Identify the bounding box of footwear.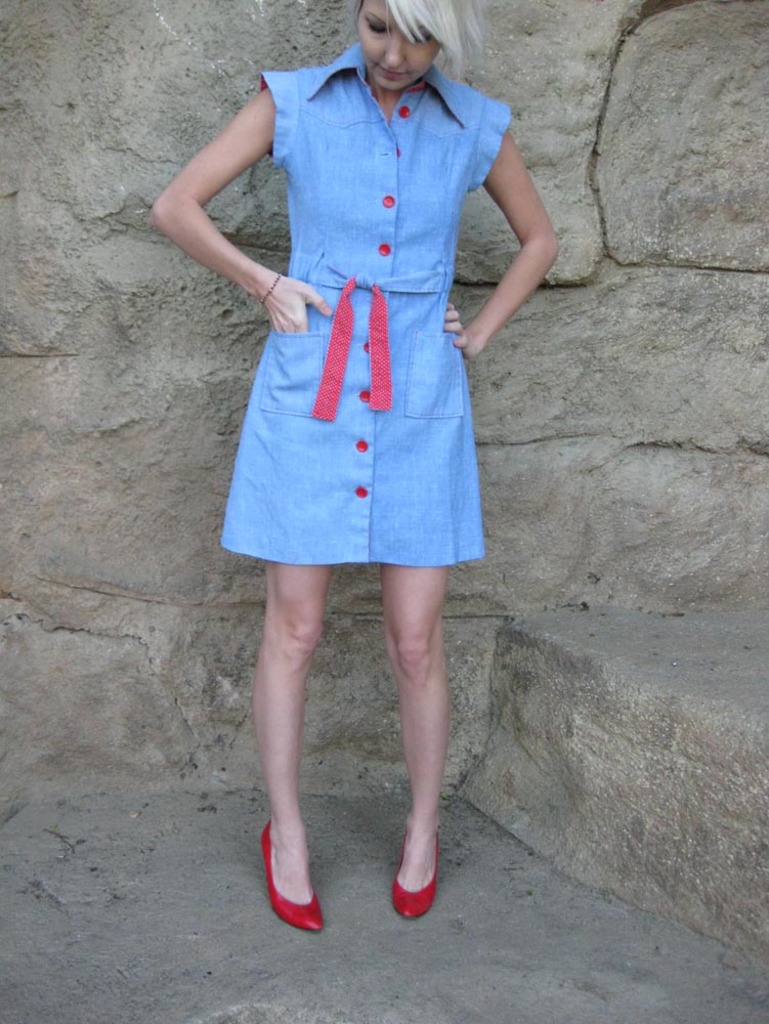
l=390, t=829, r=438, b=920.
